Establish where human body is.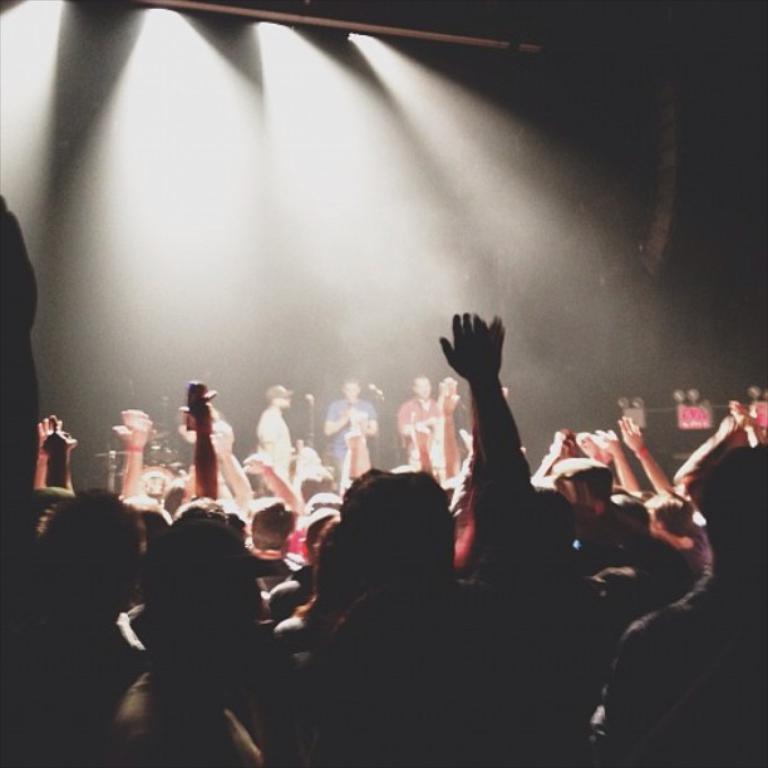
Established at l=312, t=301, r=592, b=767.
